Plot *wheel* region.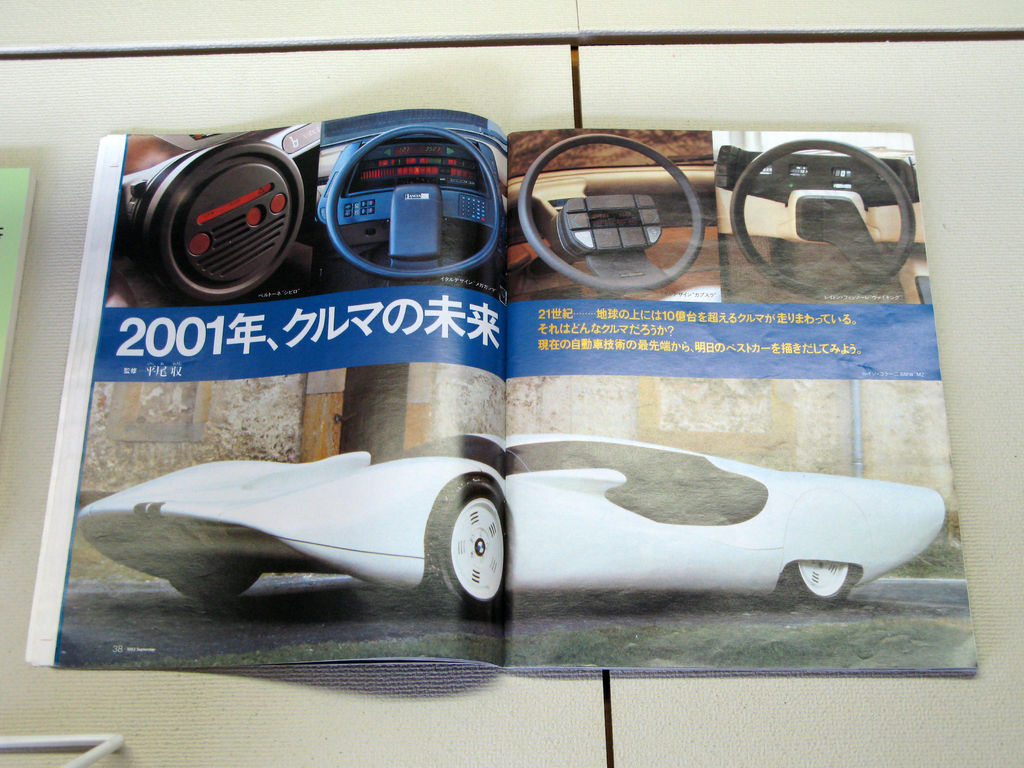
Plotted at Rect(784, 553, 874, 607).
